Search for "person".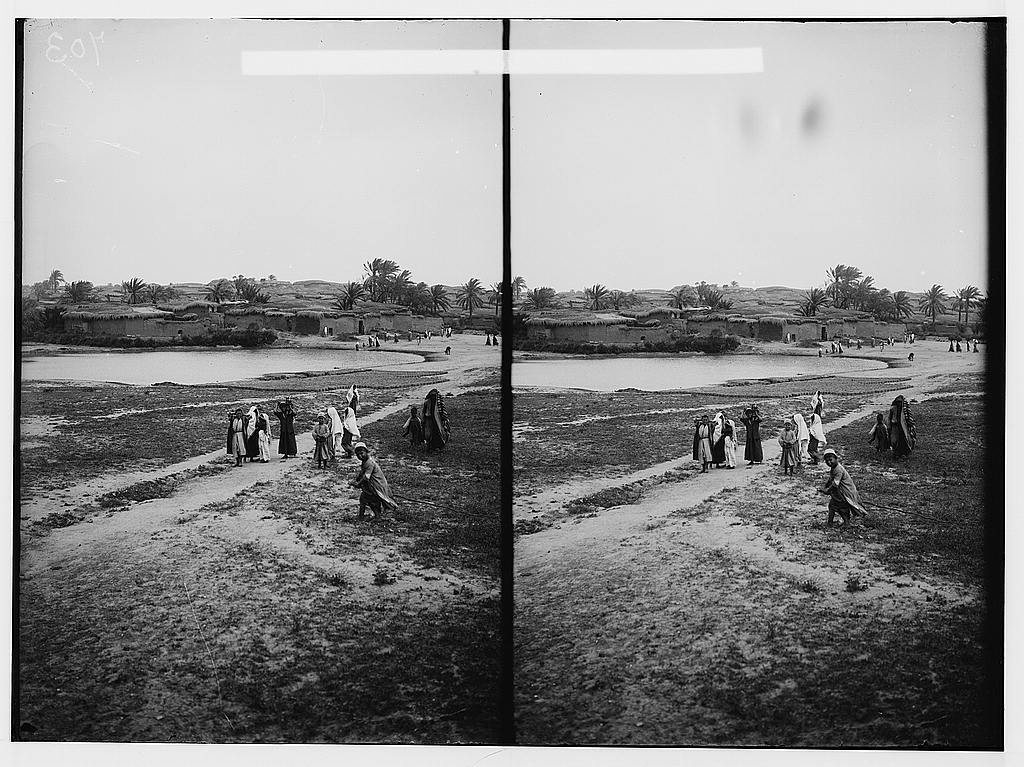
Found at (891,395,914,456).
